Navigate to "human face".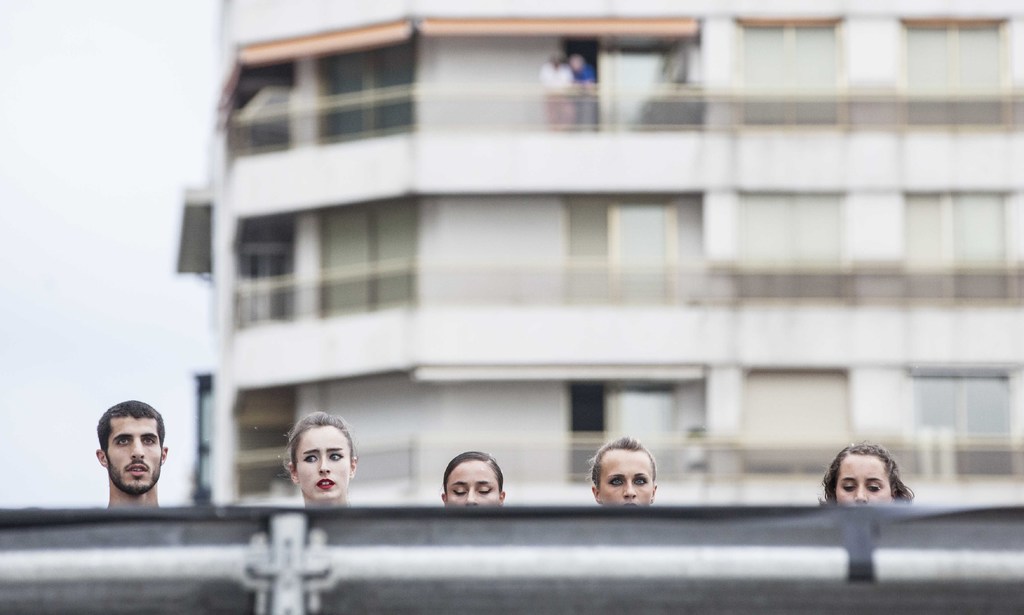
Navigation target: left=447, top=463, right=498, bottom=511.
